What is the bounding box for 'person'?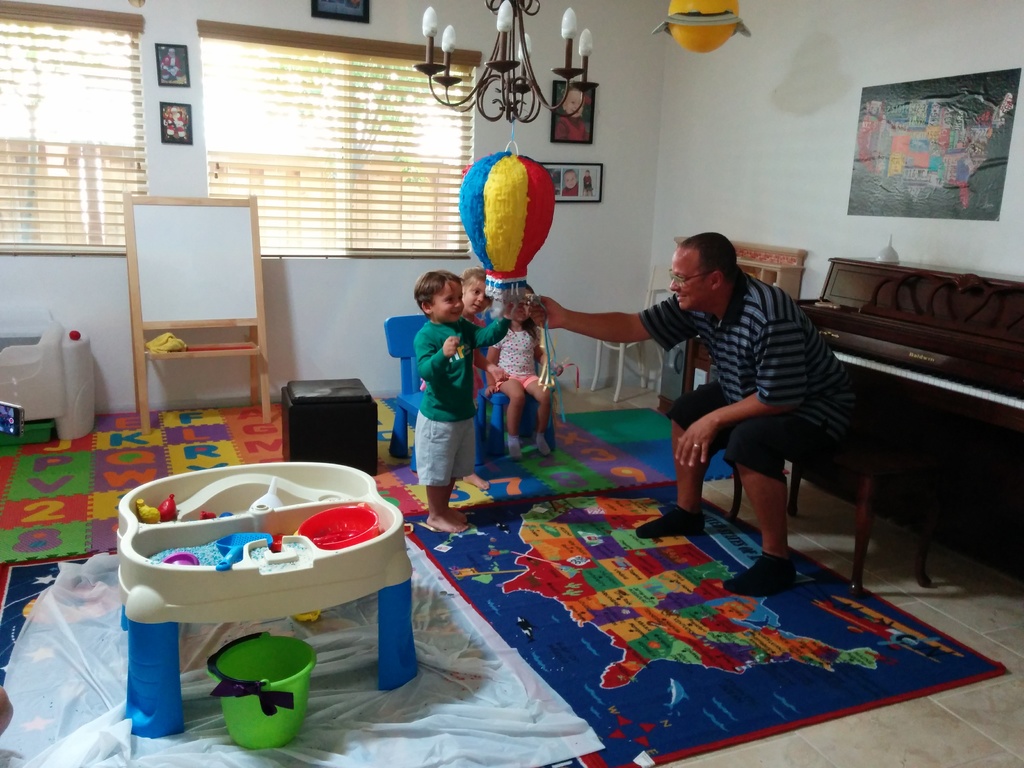
412 266 519 523.
